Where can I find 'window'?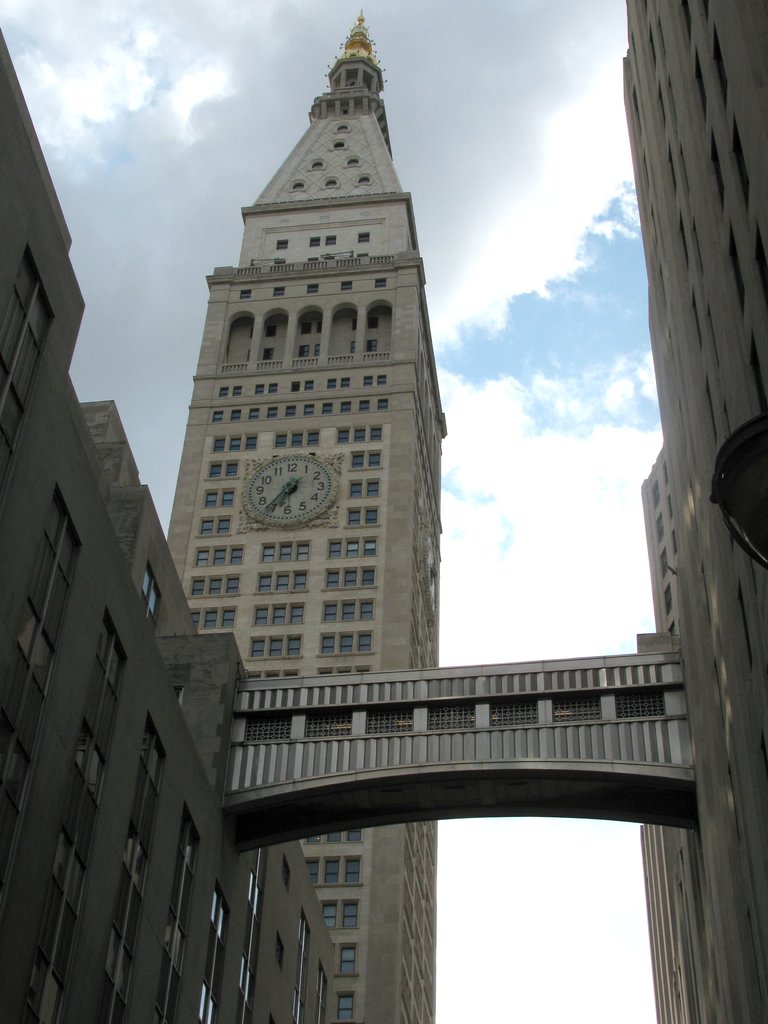
You can find it at 2 648 49 762.
